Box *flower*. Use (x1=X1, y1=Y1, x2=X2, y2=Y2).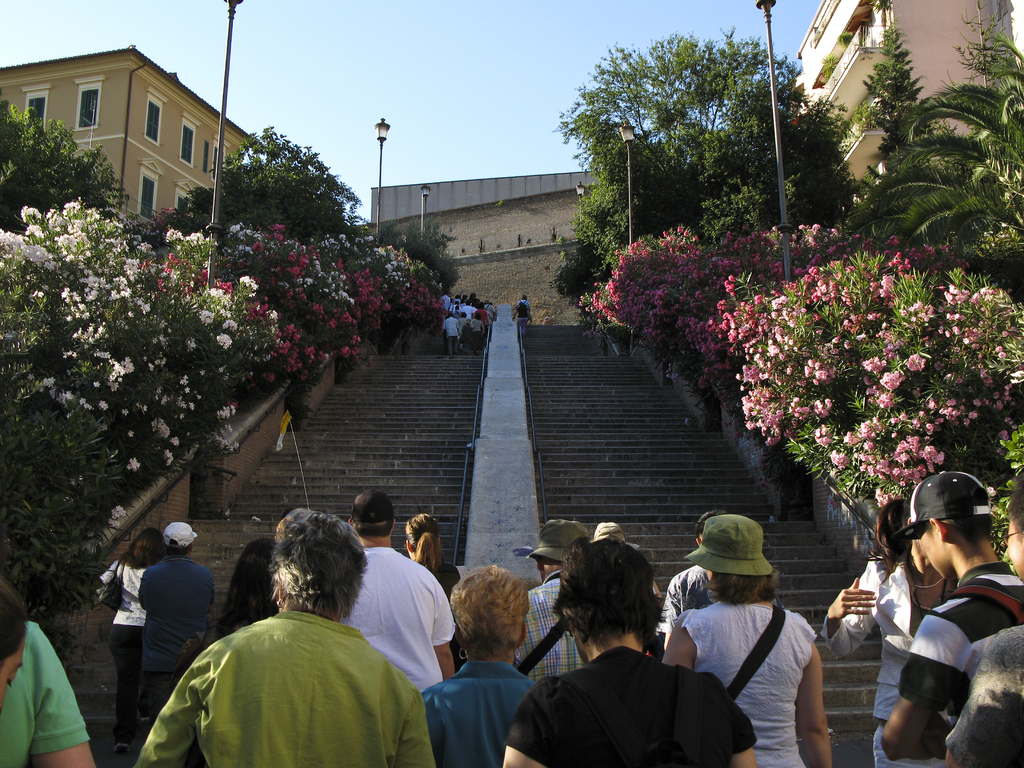
(x1=109, y1=501, x2=124, y2=518).
